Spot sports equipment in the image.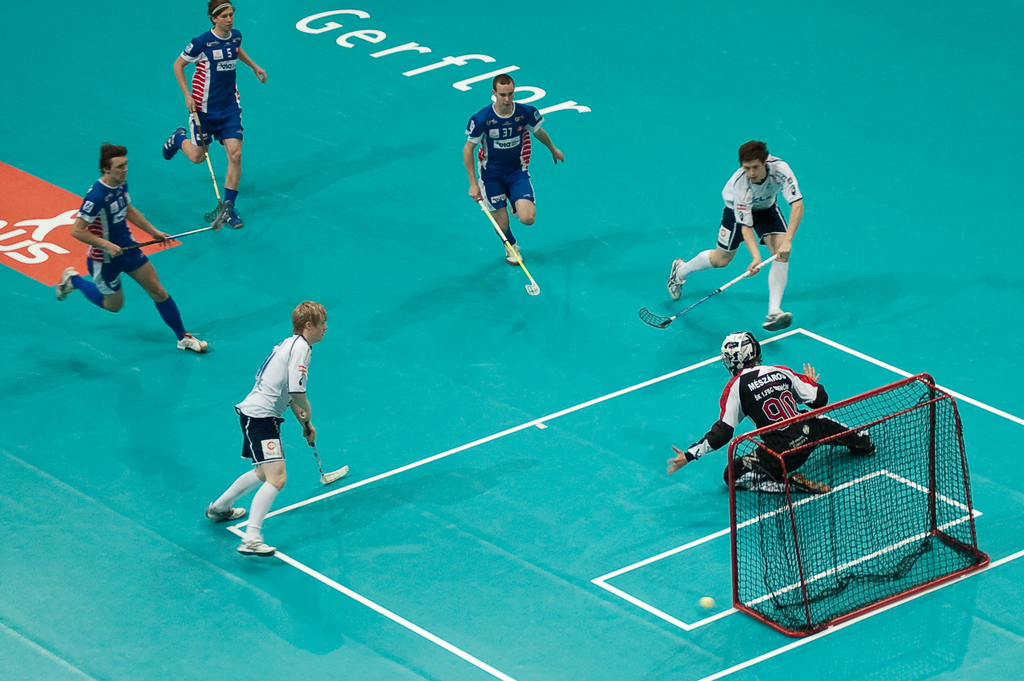
sports equipment found at x1=237 y1=535 x2=274 y2=557.
